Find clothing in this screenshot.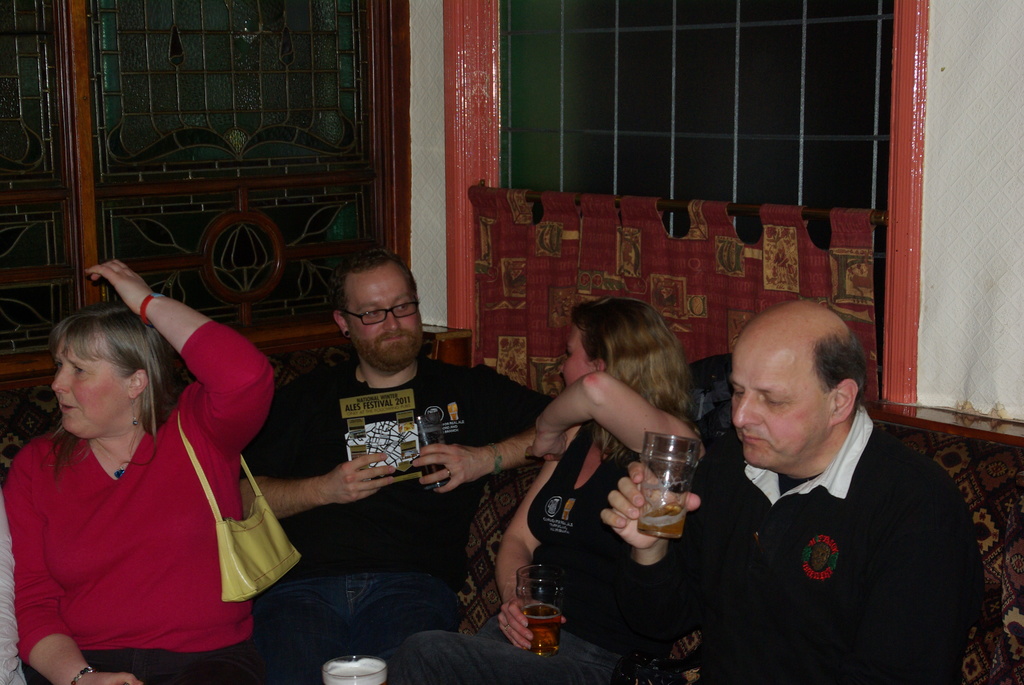
The bounding box for clothing is {"left": 251, "top": 356, "right": 554, "bottom": 684}.
